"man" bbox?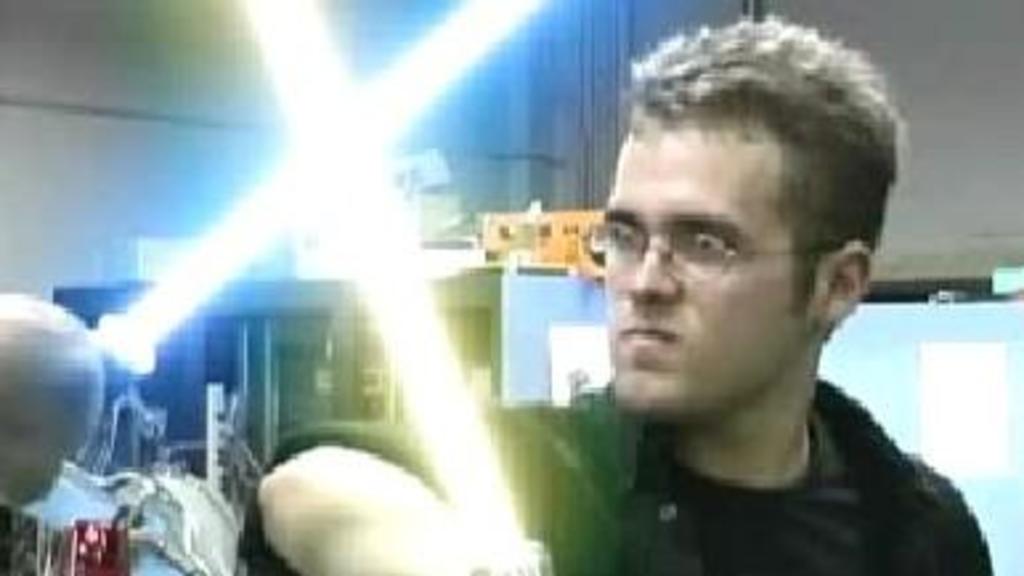
[244, 8, 992, 573]
